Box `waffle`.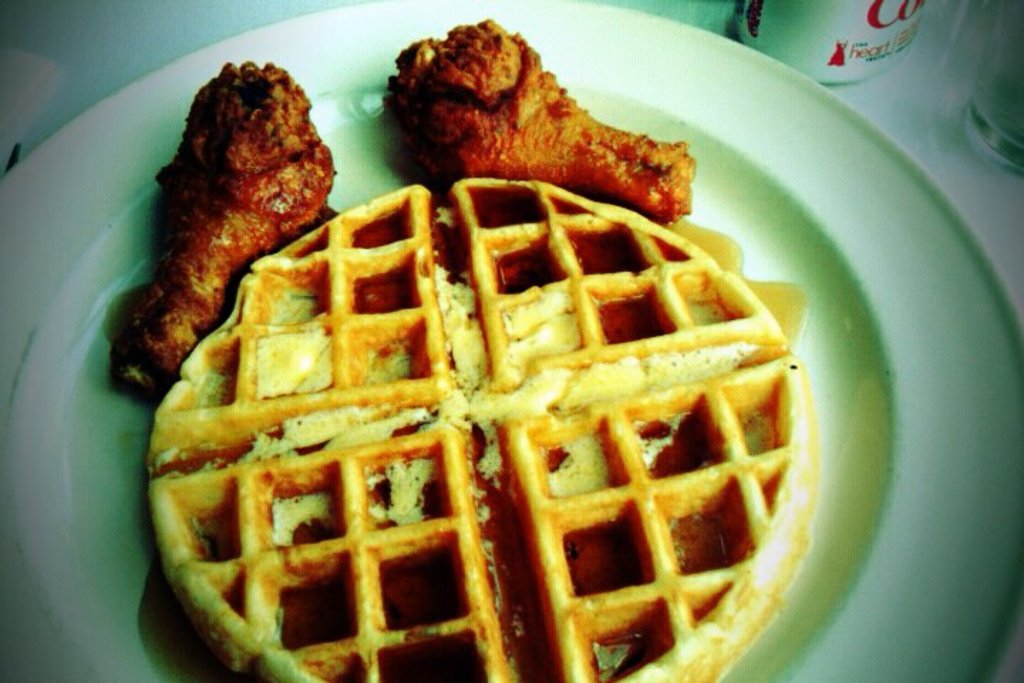
144/176/818/682.
